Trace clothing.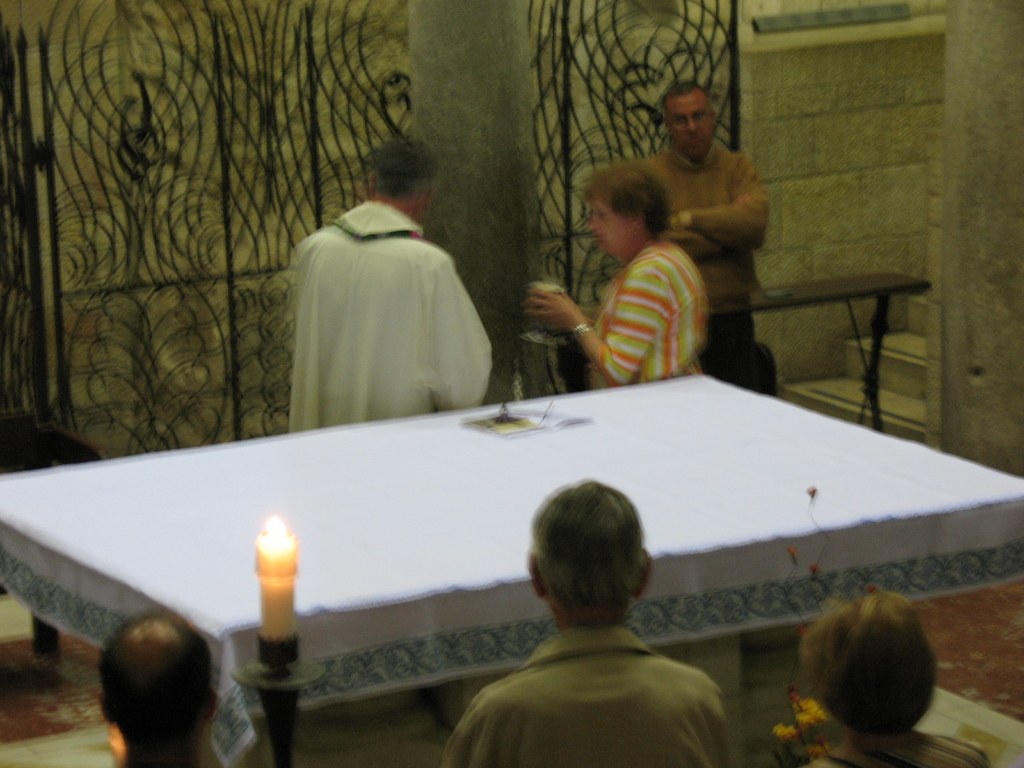
Traced to (left=592, top=239, right=707, bottom=394).
